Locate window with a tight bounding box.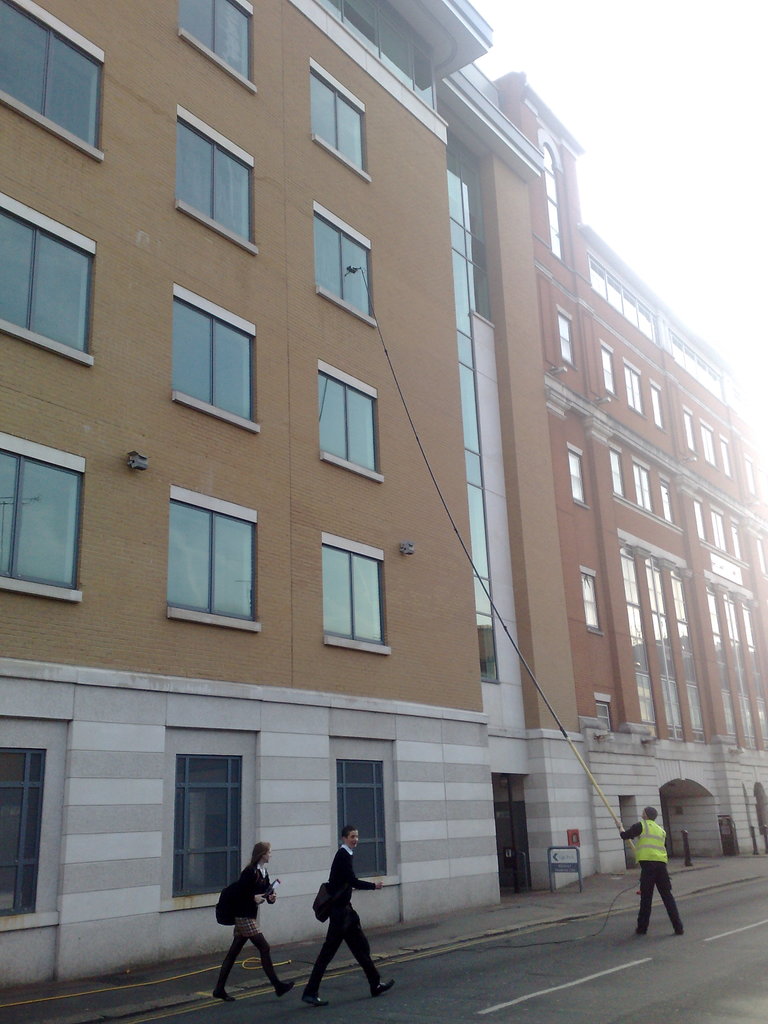
left=0, top=0, right=107, bottom=153.
